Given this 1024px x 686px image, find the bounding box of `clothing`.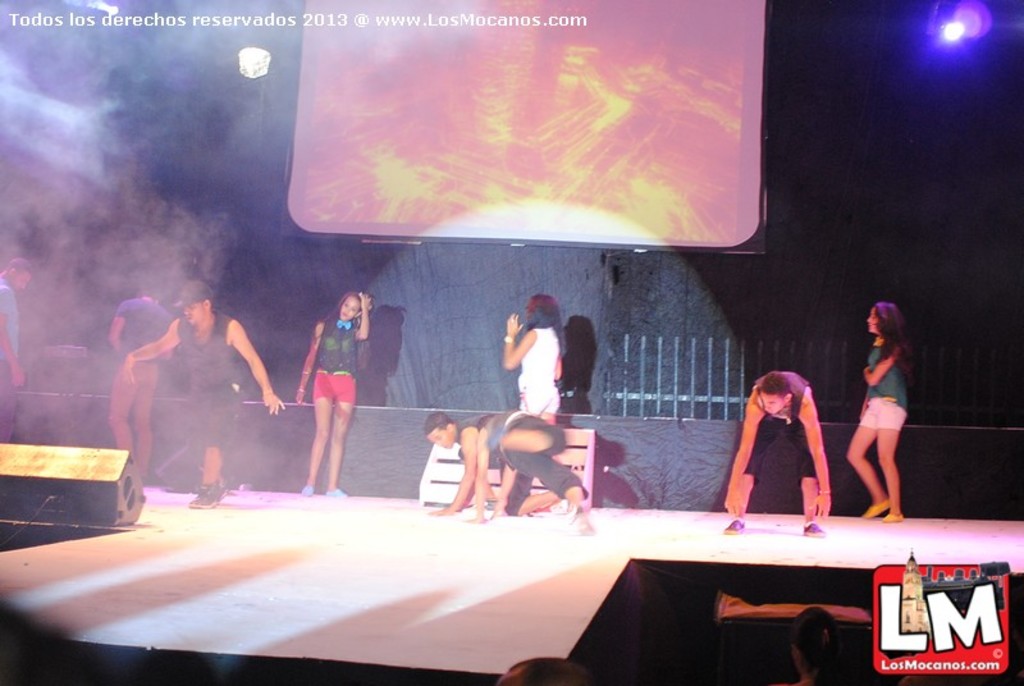
bbox=[457, 415, 477, 442].
